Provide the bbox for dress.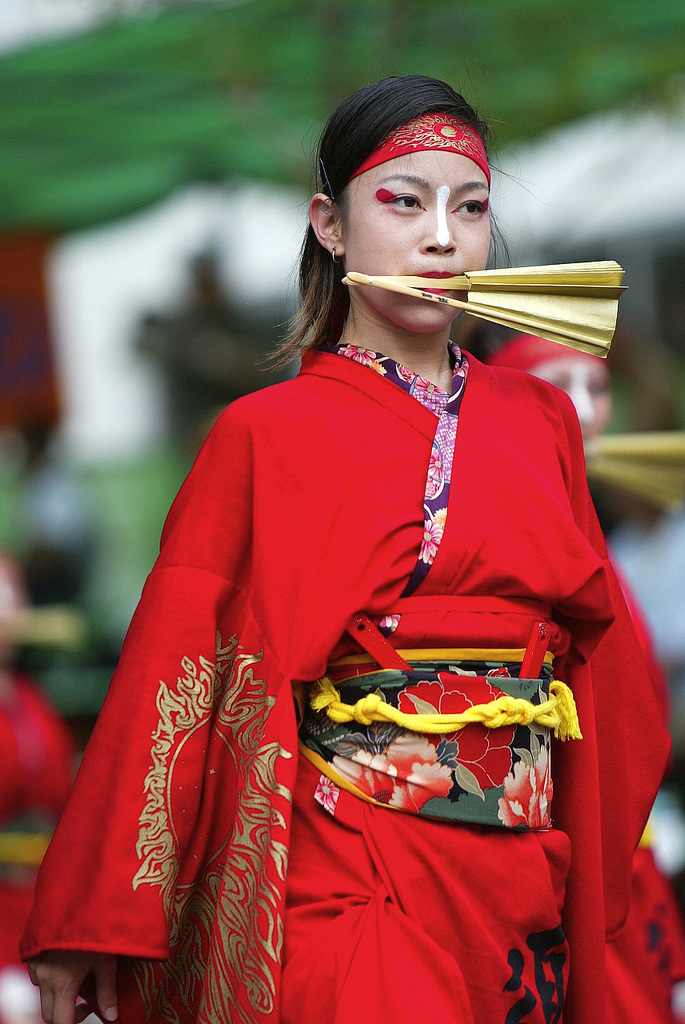
(18,338,684,1023).
